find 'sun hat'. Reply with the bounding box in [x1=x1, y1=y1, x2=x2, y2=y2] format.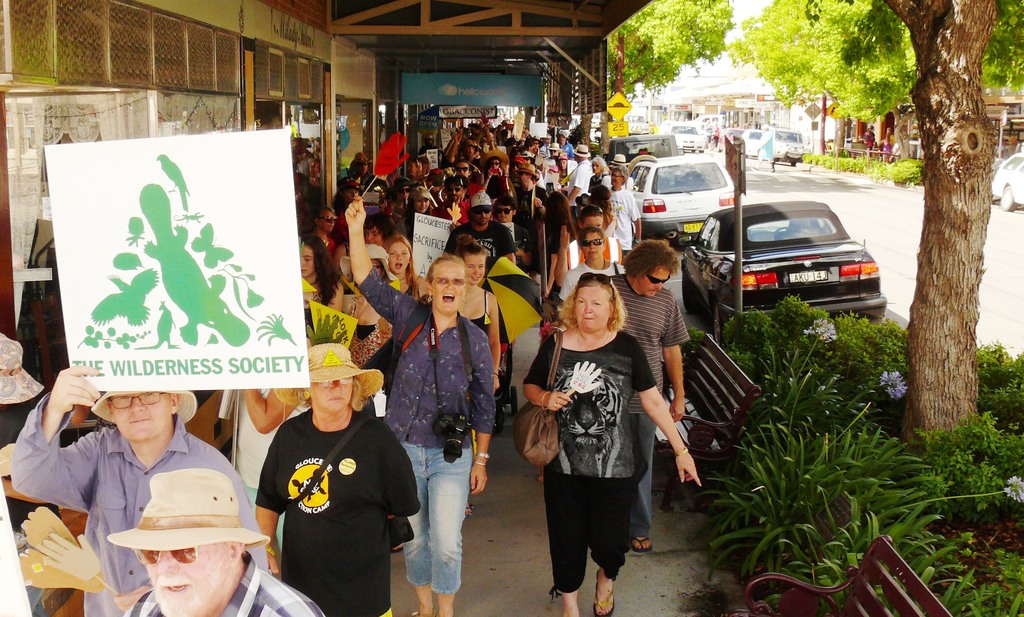
[x1=106, y1=468, x2=273, y2=550].
